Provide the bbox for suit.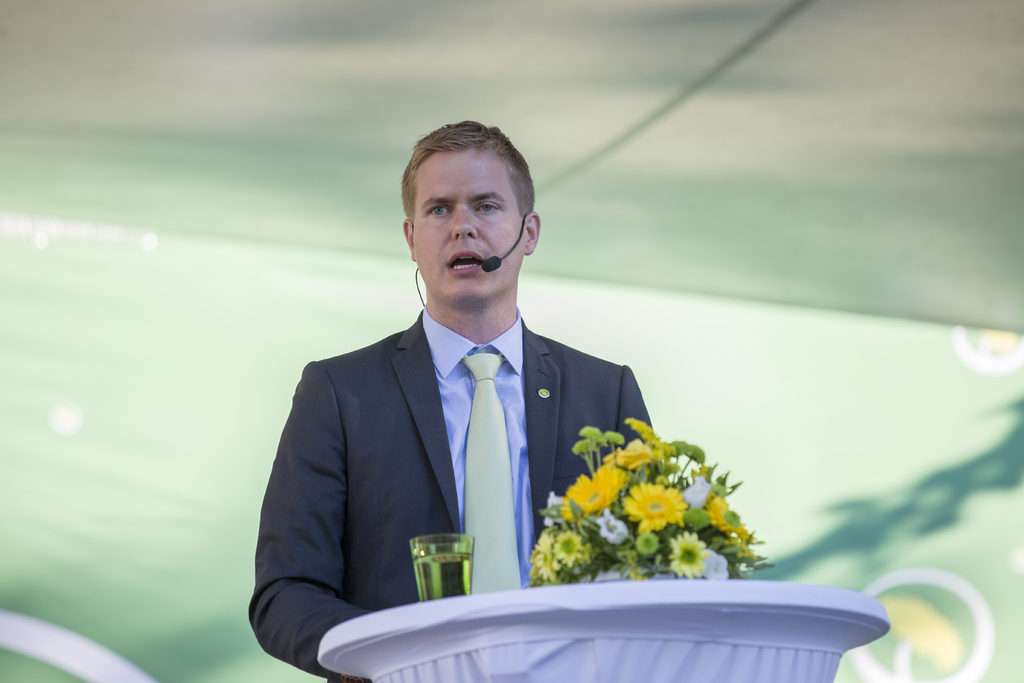
[left=284, top=245, right=671, bottom=633].
